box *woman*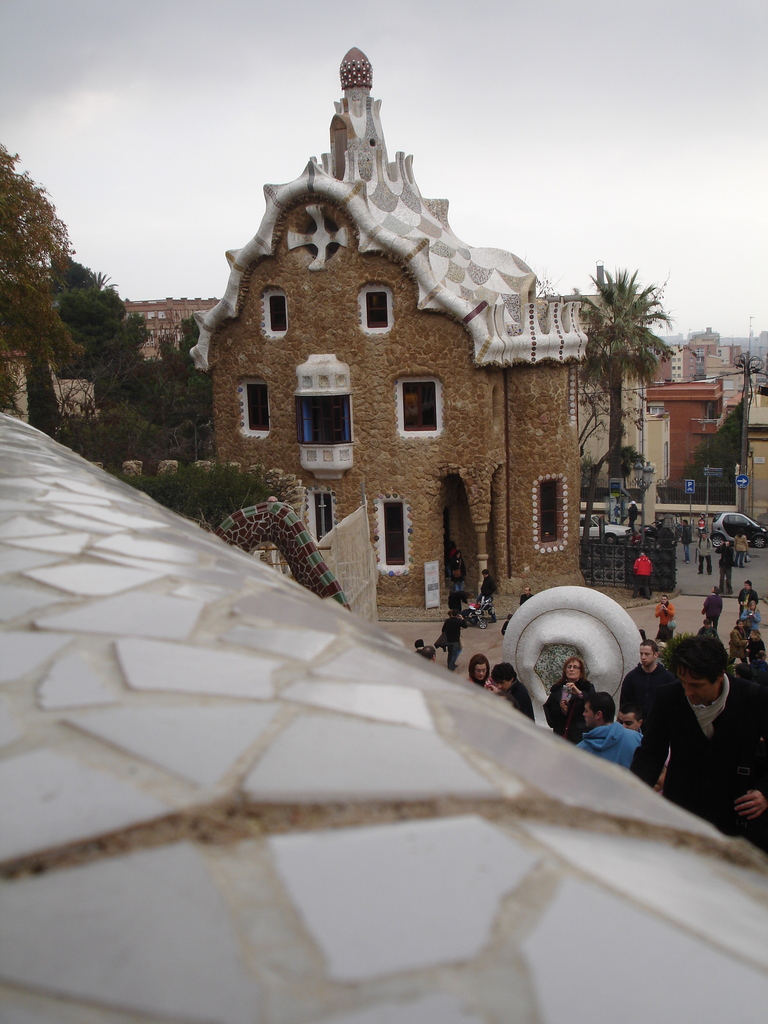
bbox=(465, 650, 495, 698)
